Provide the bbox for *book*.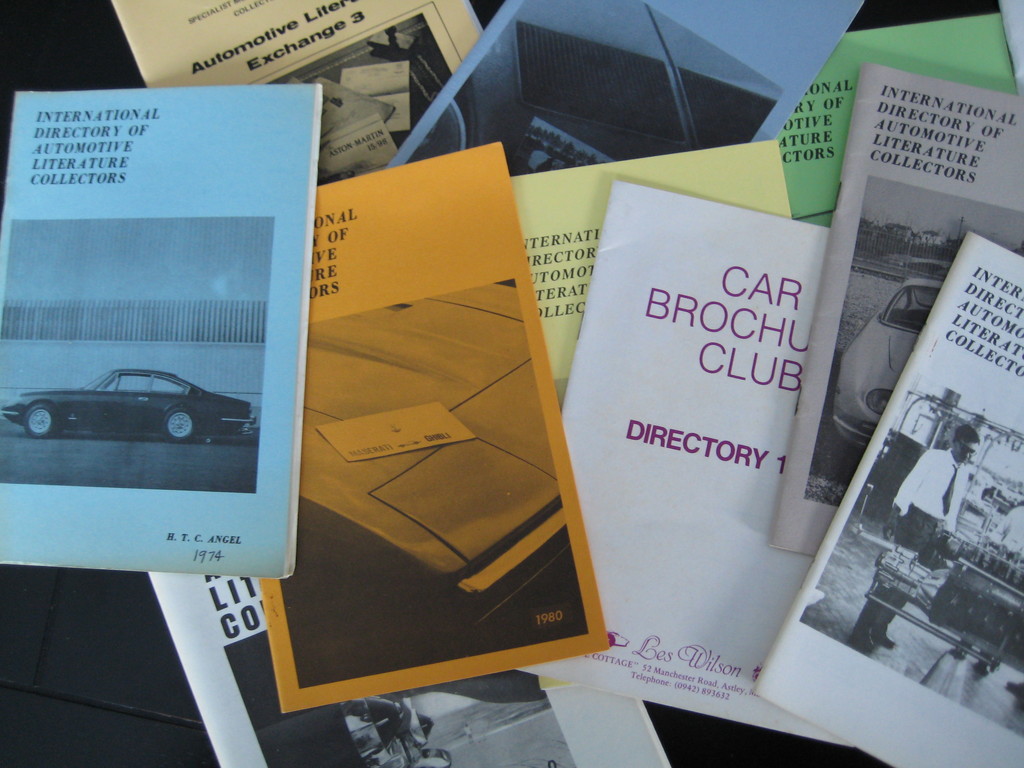
516:178:849:748.
